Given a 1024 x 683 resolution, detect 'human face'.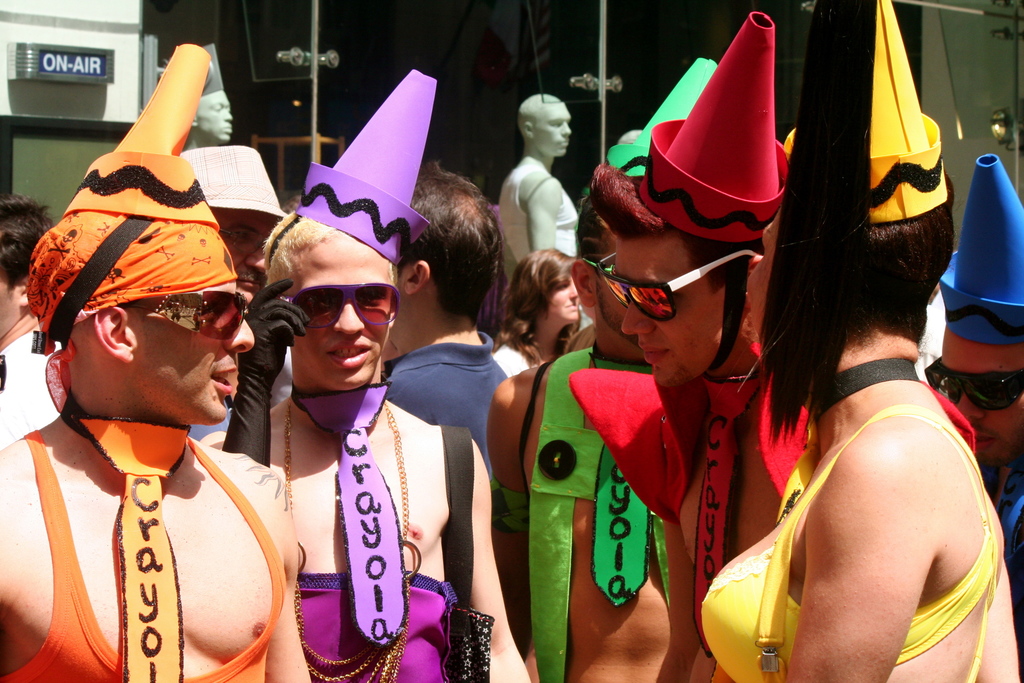
x1=199, y1=94, x2=236, y2=144.
